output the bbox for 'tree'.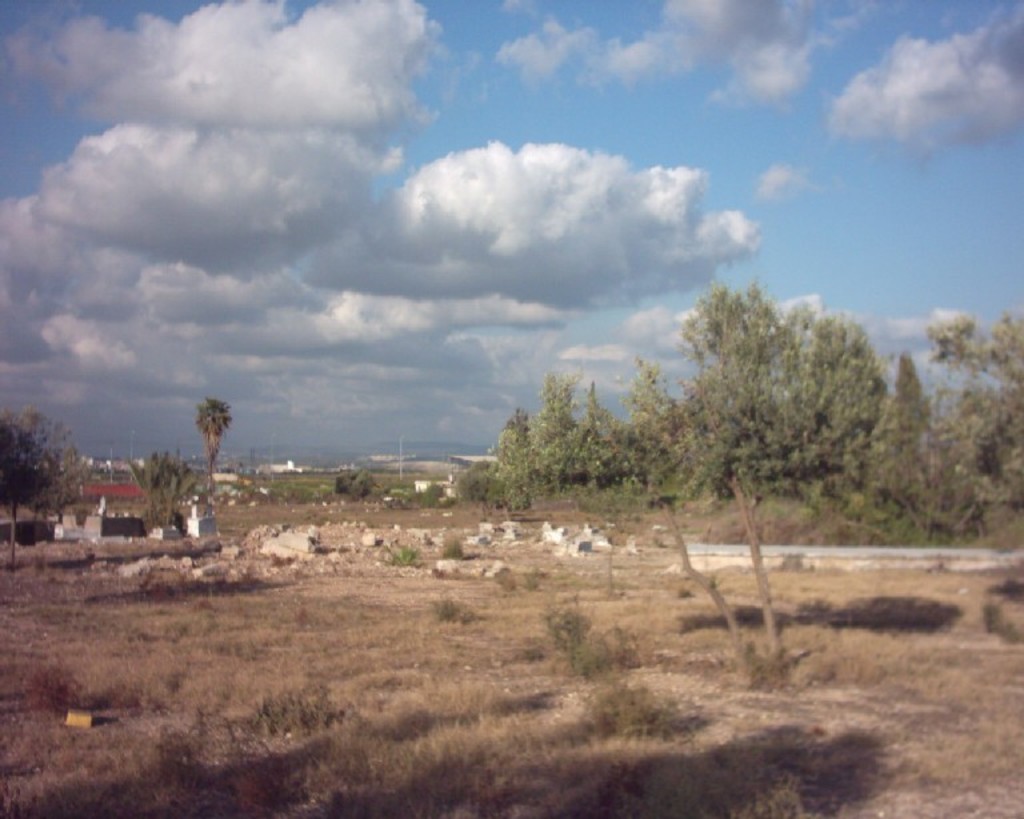
bbox=[456, 459, 508, 520].
